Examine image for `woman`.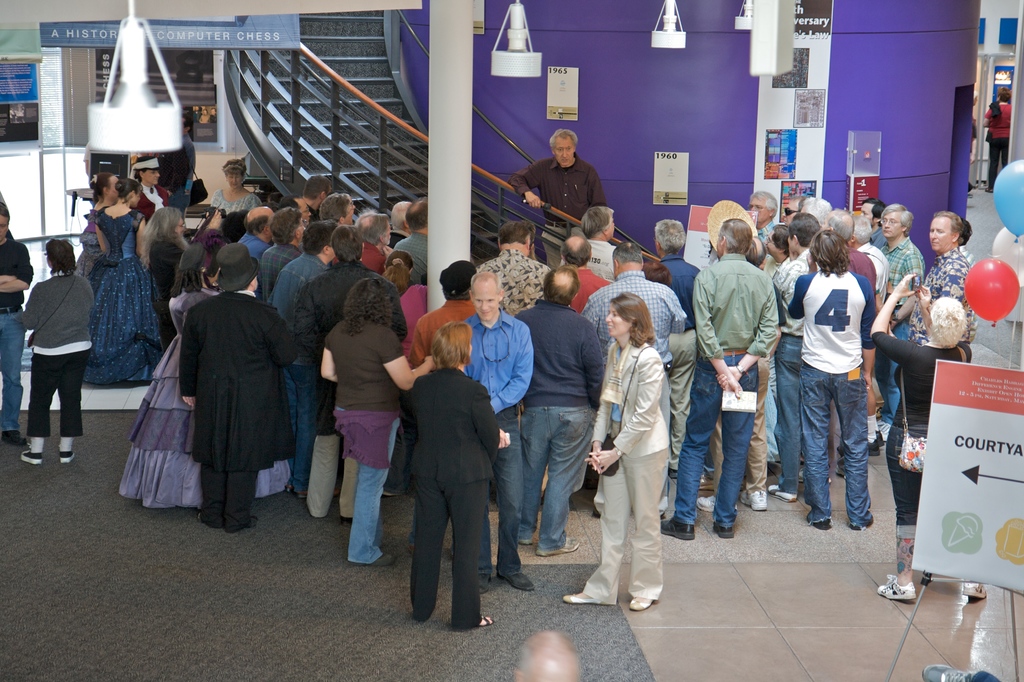
Examination result: [22,236,97,462].
